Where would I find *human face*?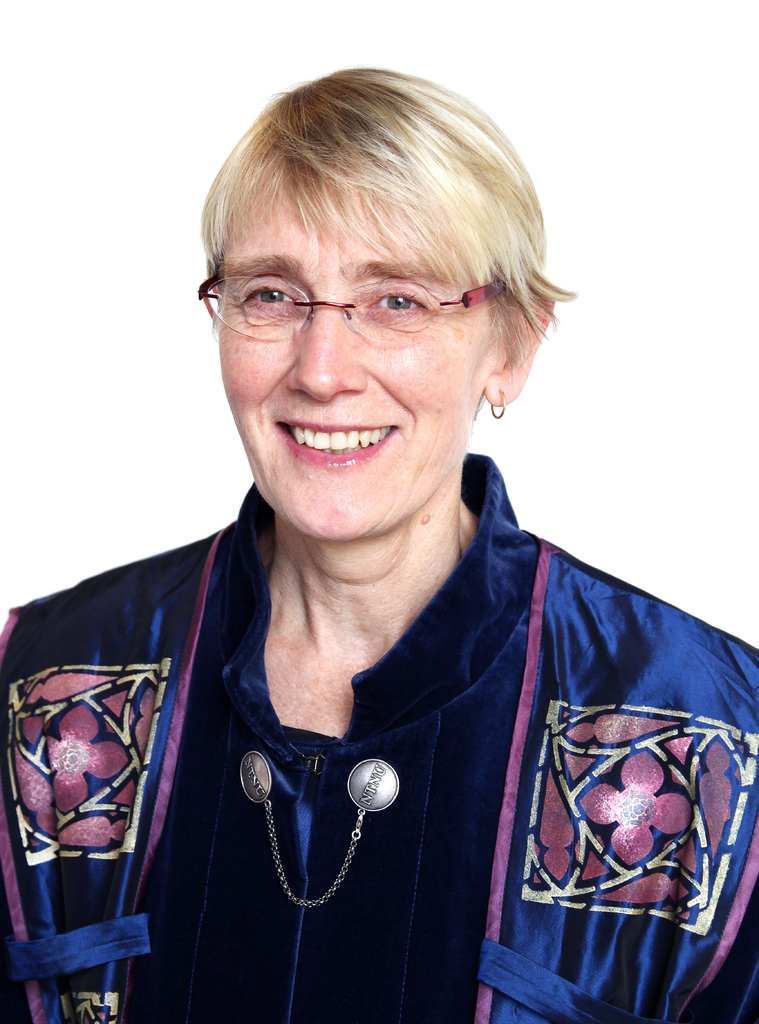
At BBox(218, 189, 470, 541).
